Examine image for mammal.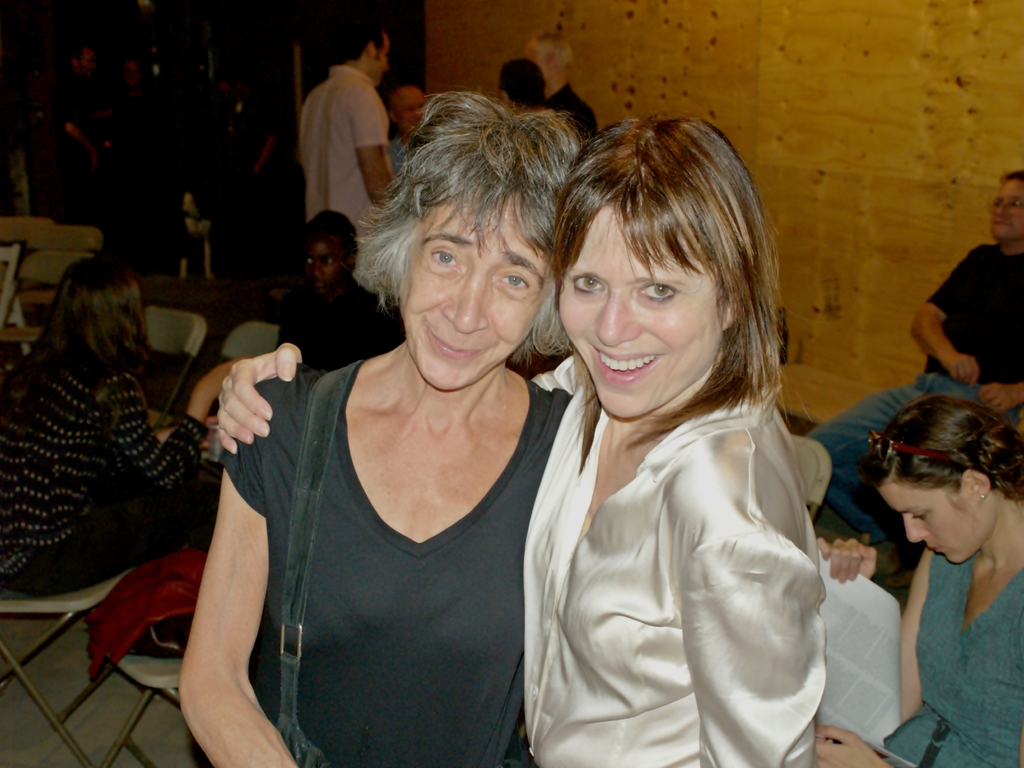
Examination result: [x1=275, y1=204, x2=406, y2=372].
